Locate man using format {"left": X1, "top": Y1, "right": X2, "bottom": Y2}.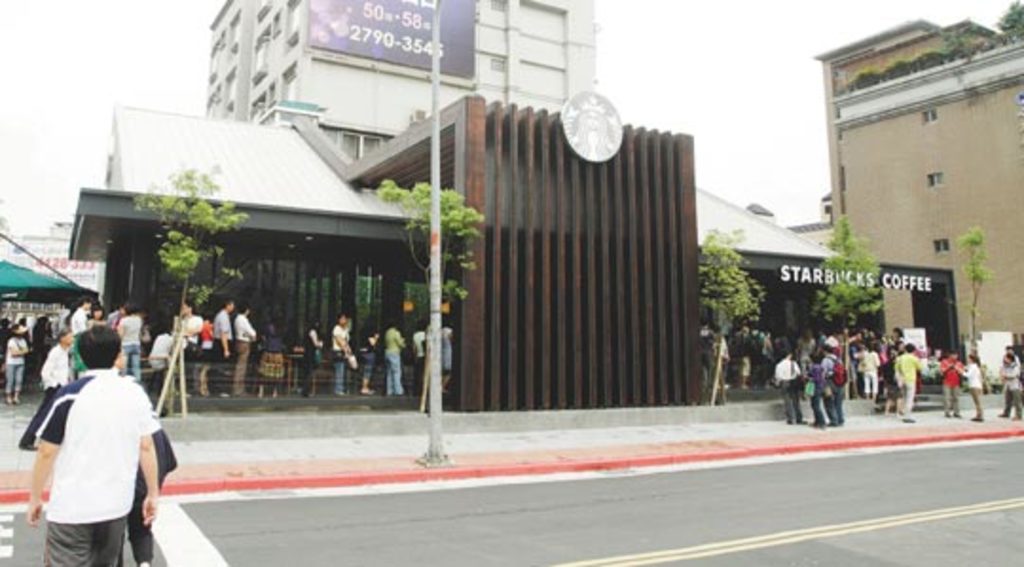
{"left": 889, "top": 343, "right": 925, "bottom": 423}.
